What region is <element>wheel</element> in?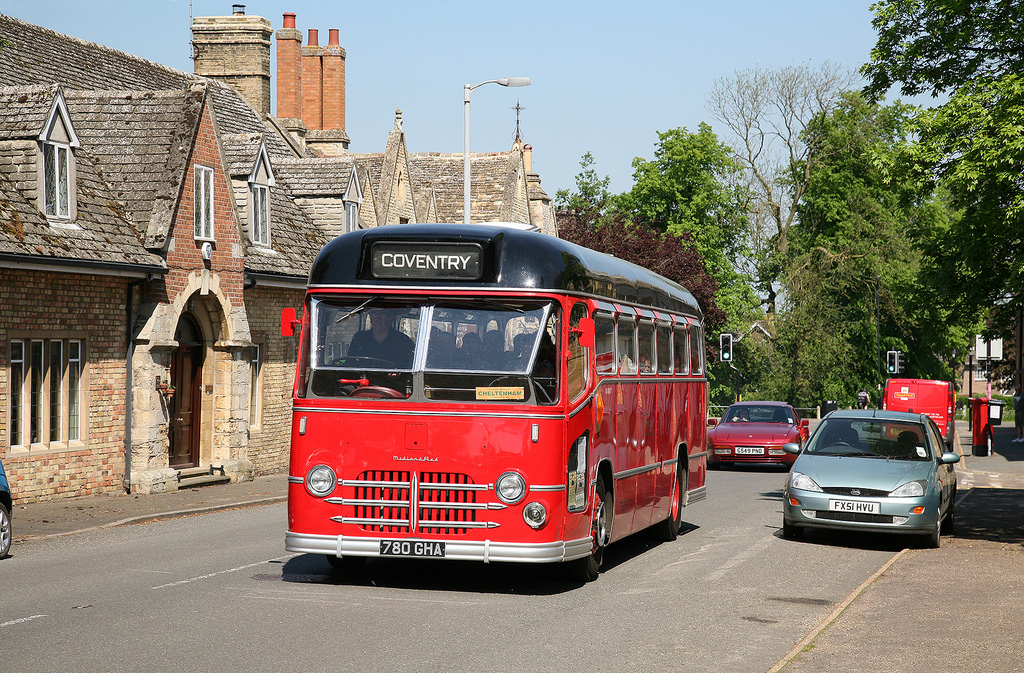
<region>785, 522, 795, 537</region>.
